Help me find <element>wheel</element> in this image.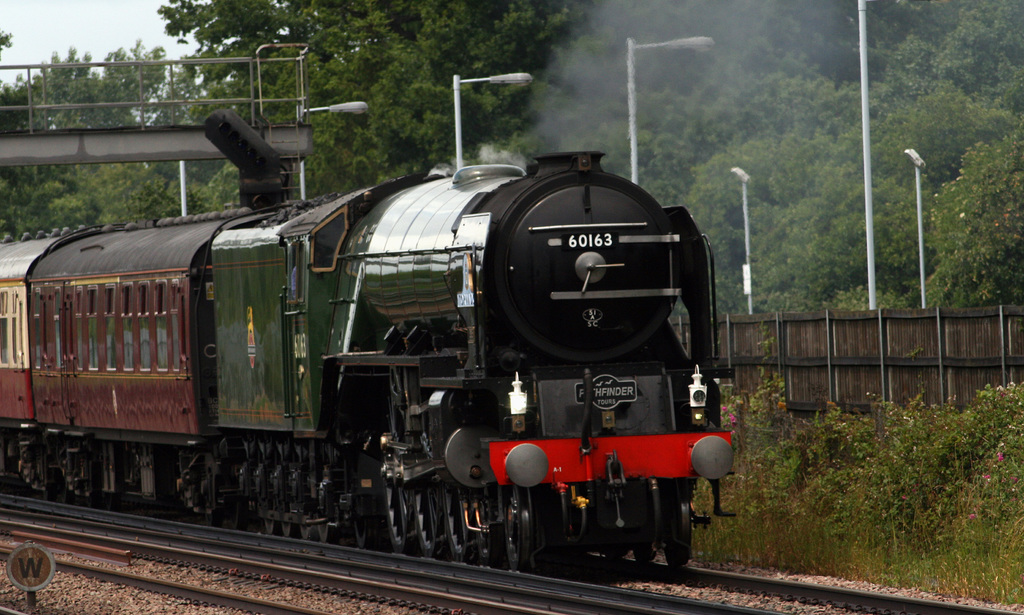
Found it: <region>440, 489, 468, 562</region>.
